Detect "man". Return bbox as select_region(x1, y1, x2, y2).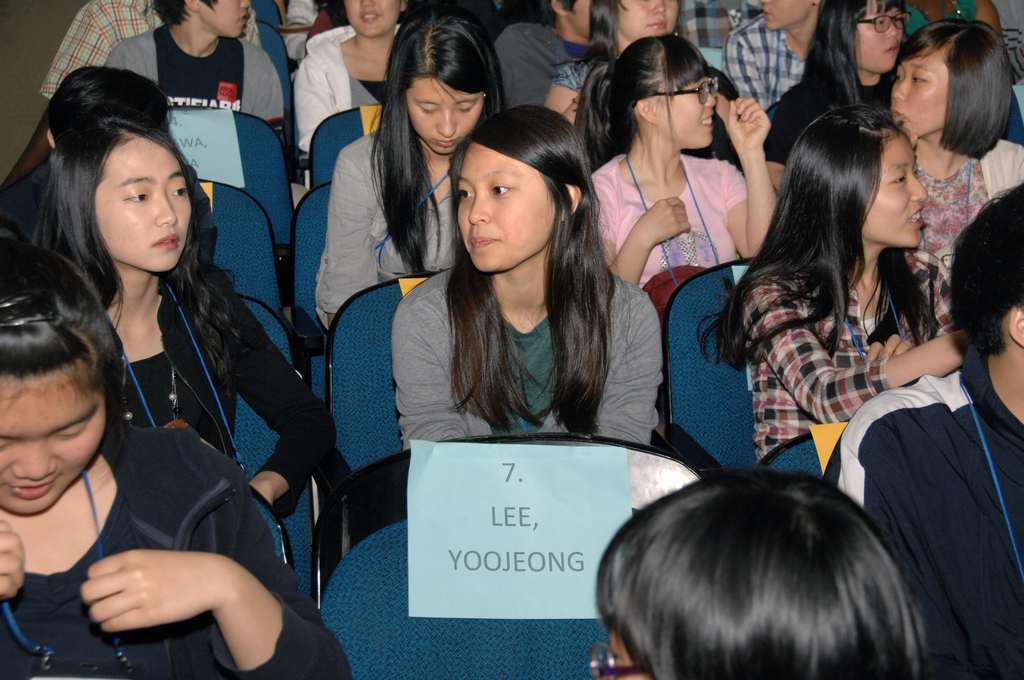
select_region(716, 0, 838, 109).
